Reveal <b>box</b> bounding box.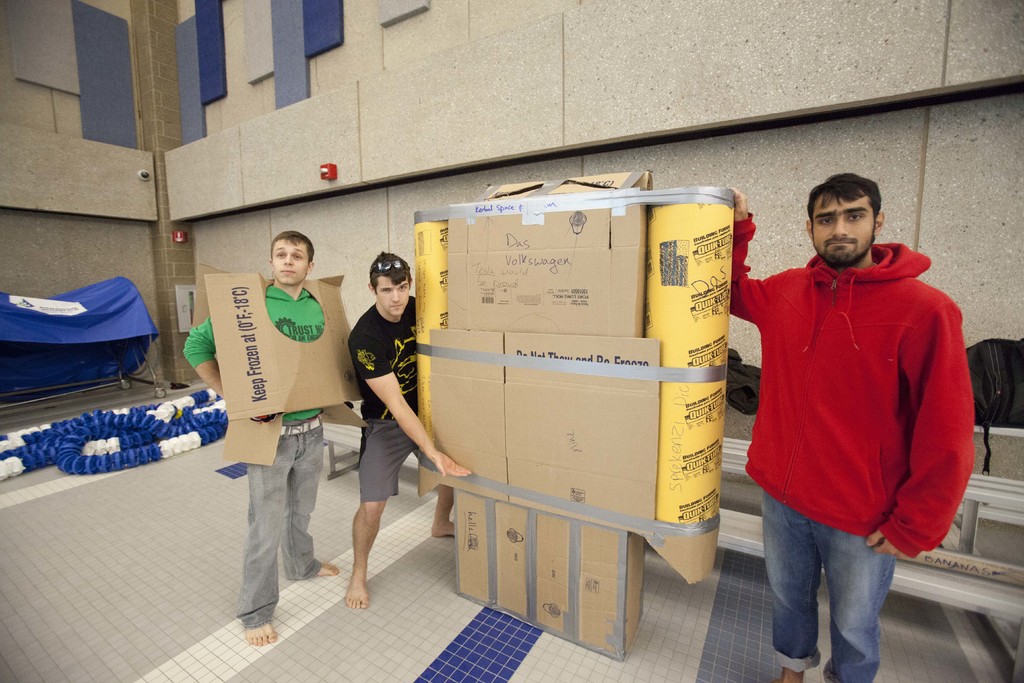
Revealed: [left=455, top=486, right=646, bottom=662].
